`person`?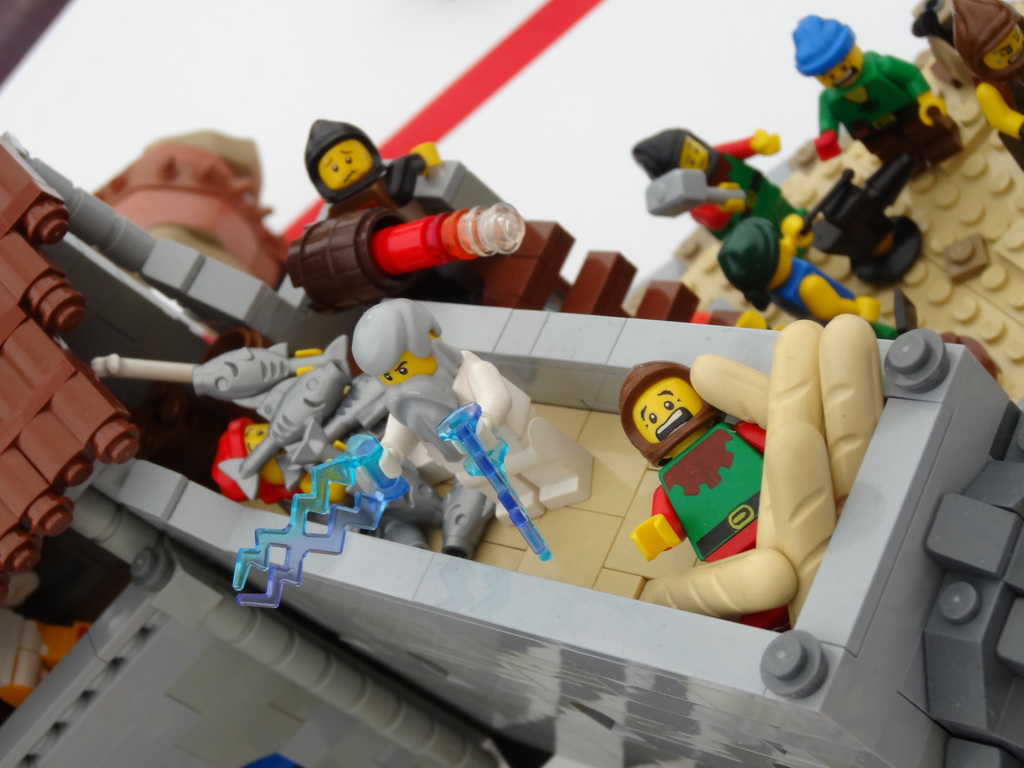
region(794, 13, 952, 183)
